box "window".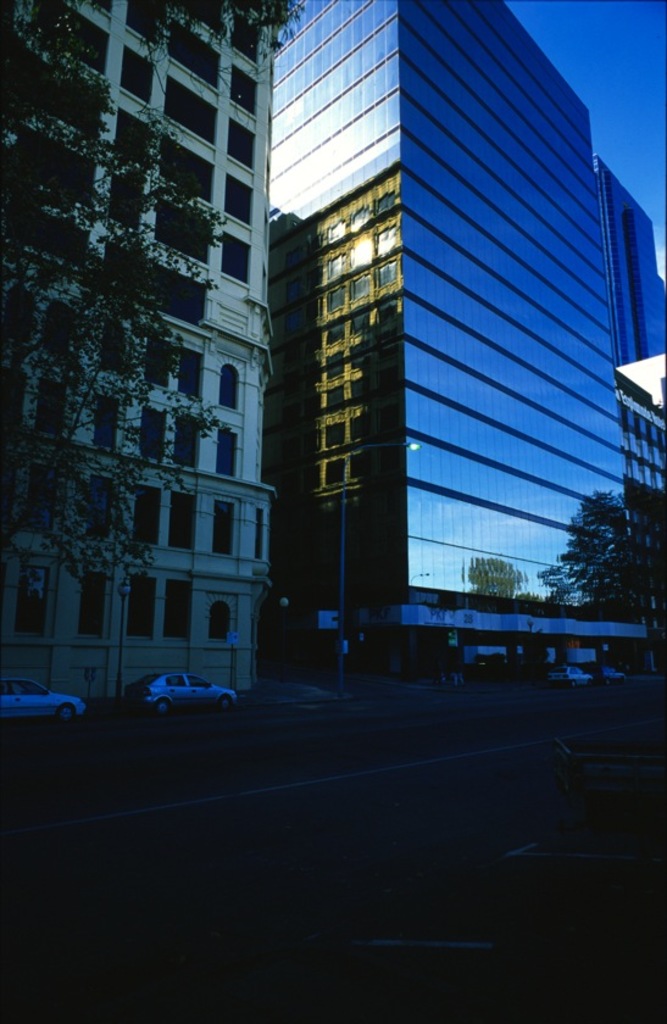
<region>172, 583, 194, 636</region>.
